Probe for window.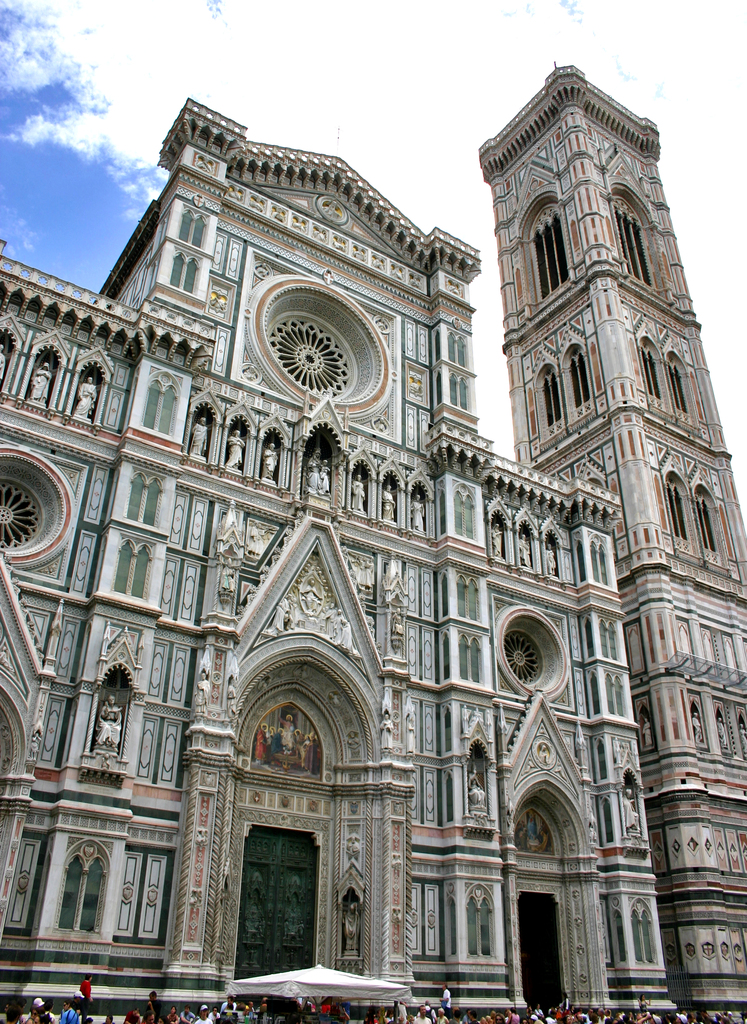
Probe result: 571 353 590 405.
